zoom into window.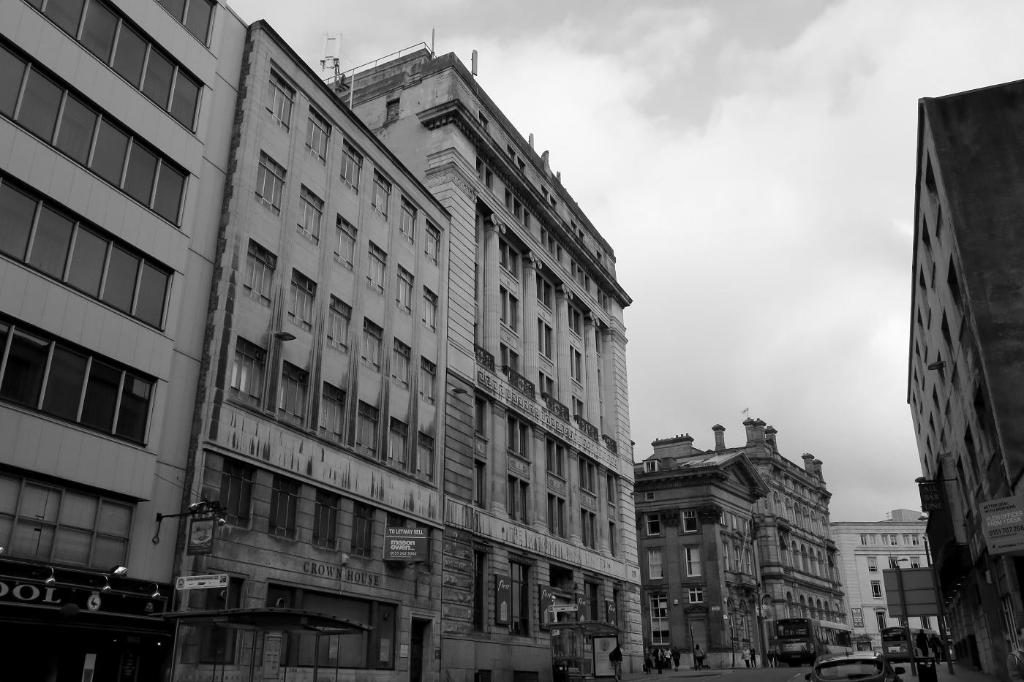
Zoom target: <bbox>500, 343, 523, 392</bbox>.
